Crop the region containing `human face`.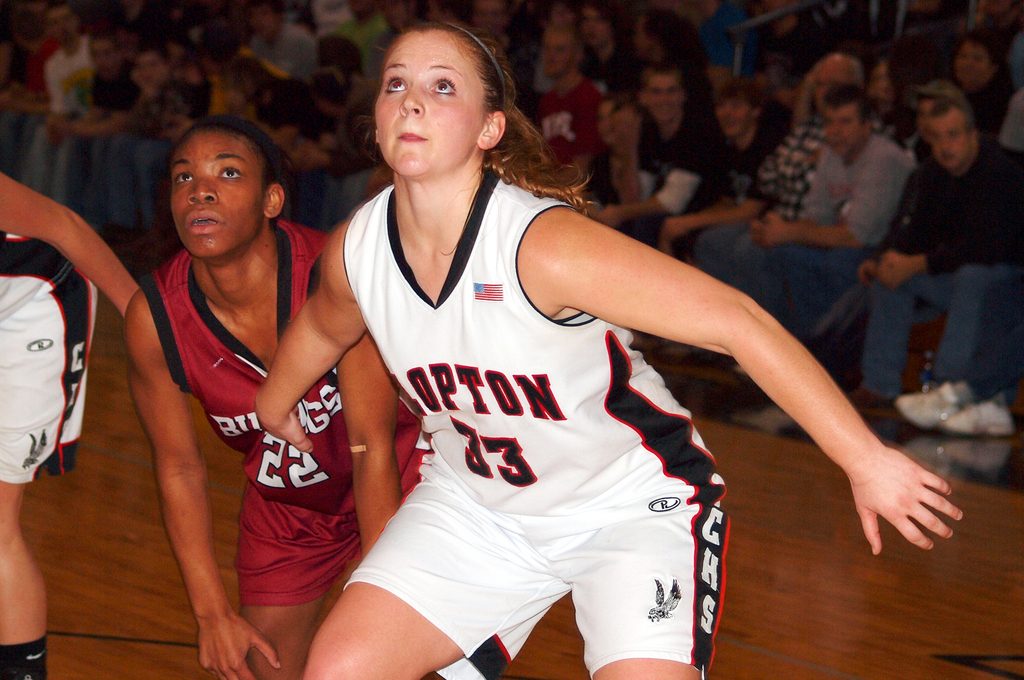
Crop region: {"left": 246, "top": 4, "right": 272, "bottom": 36}.
